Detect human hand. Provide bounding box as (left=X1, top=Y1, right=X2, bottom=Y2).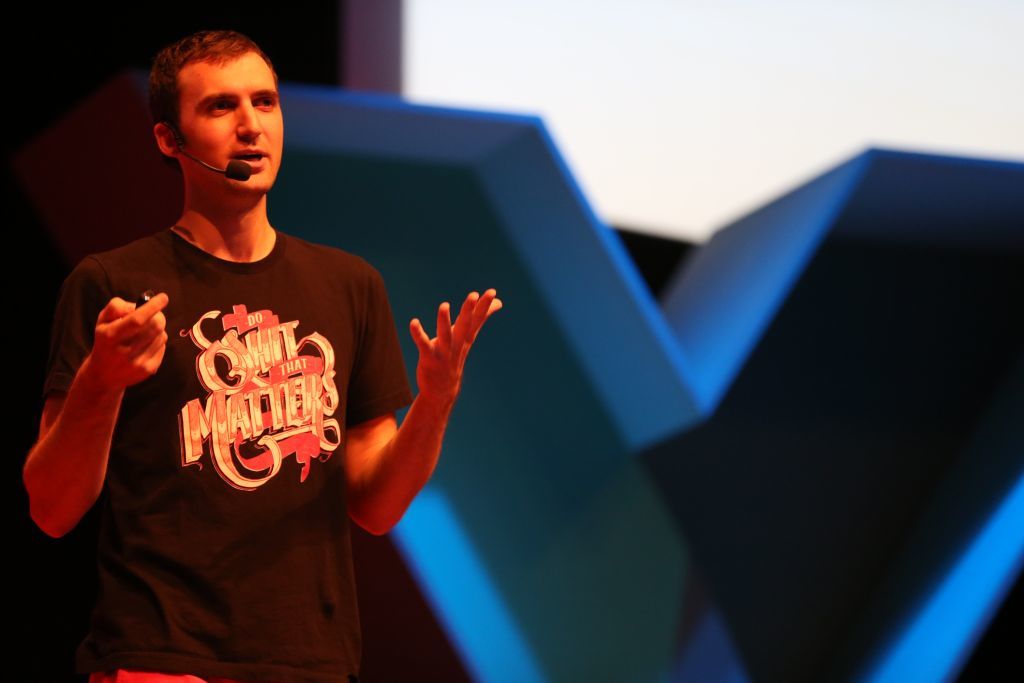
(left=408, top=287, right=504, bottom=397).
